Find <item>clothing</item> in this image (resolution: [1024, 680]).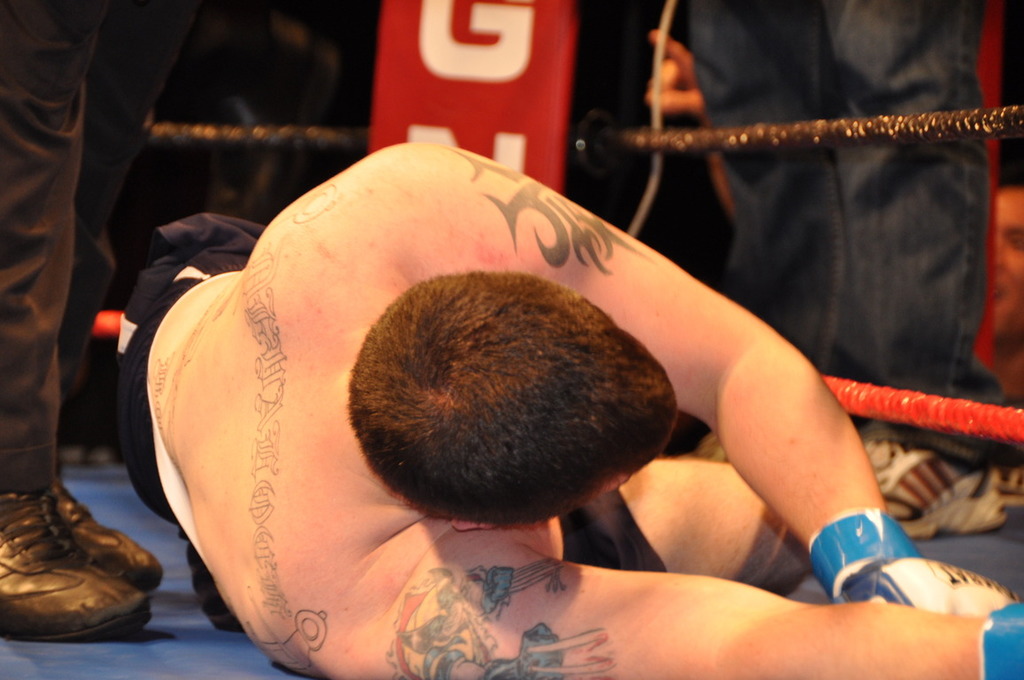
left=687, top=0, right=1007, bottom=469.
